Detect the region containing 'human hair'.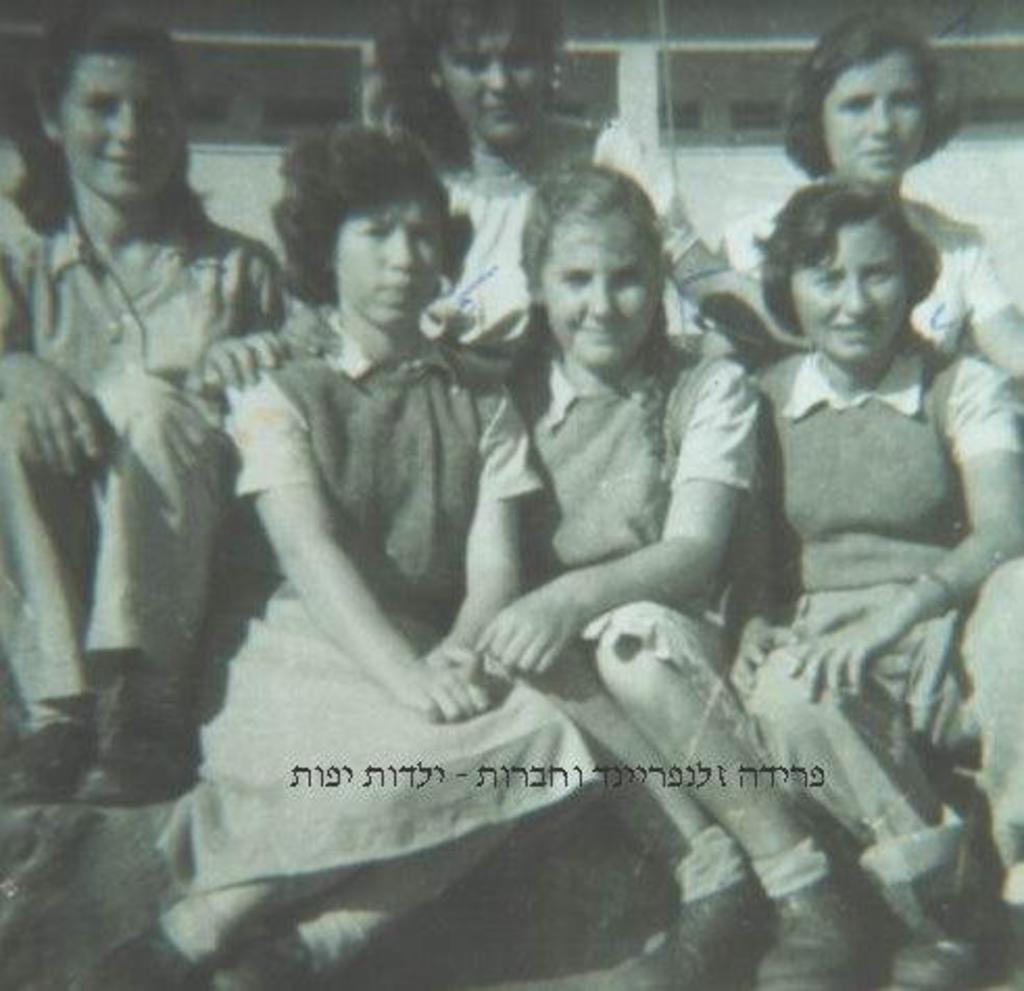
BBox(8, 8, 215, 232).
